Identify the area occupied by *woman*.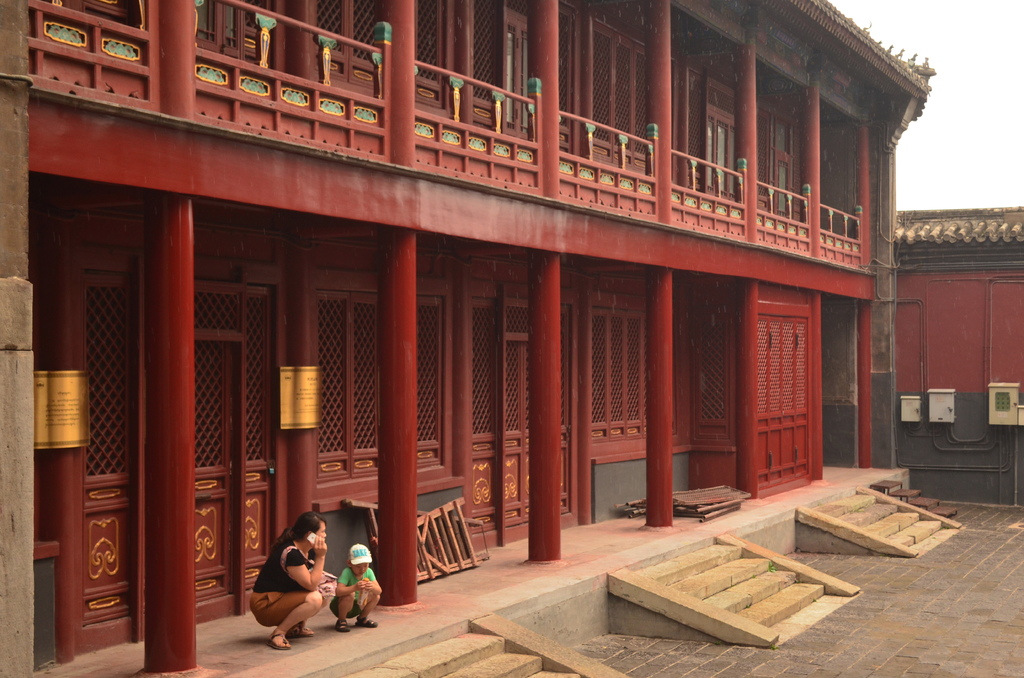
Area: [233, 517, 340, 647].
